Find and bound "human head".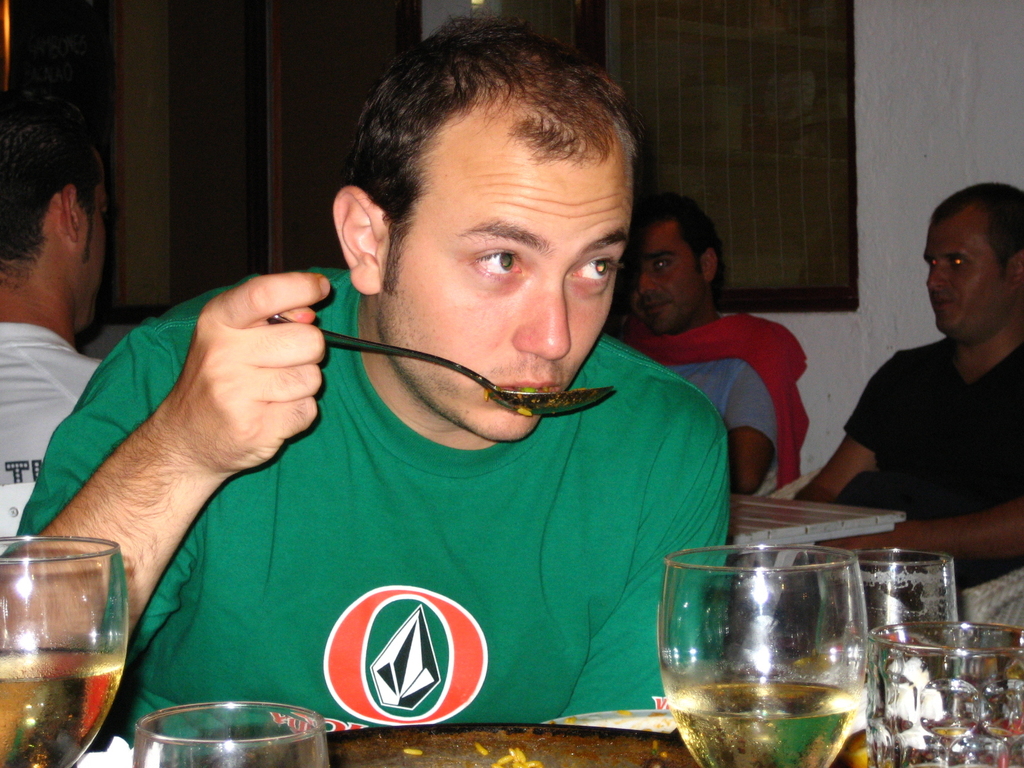
Bound: 337:45:643:438.
